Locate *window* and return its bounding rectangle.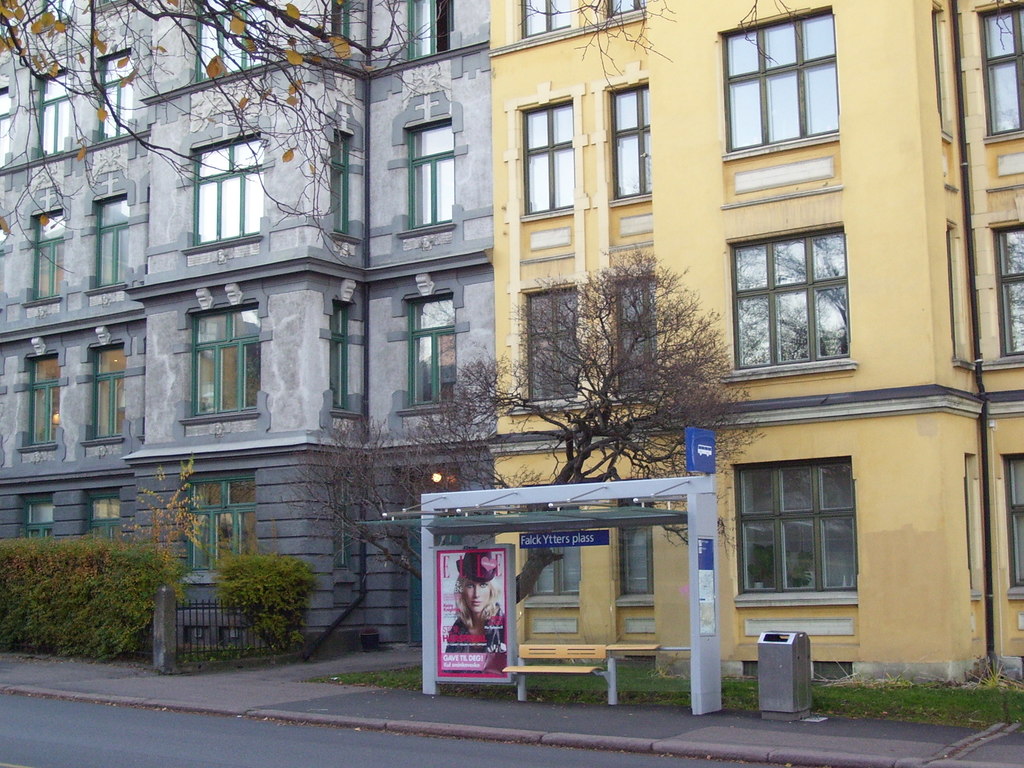
{"x1": 978, "y1": 3, "x2": 1023, "y2": 136}.
